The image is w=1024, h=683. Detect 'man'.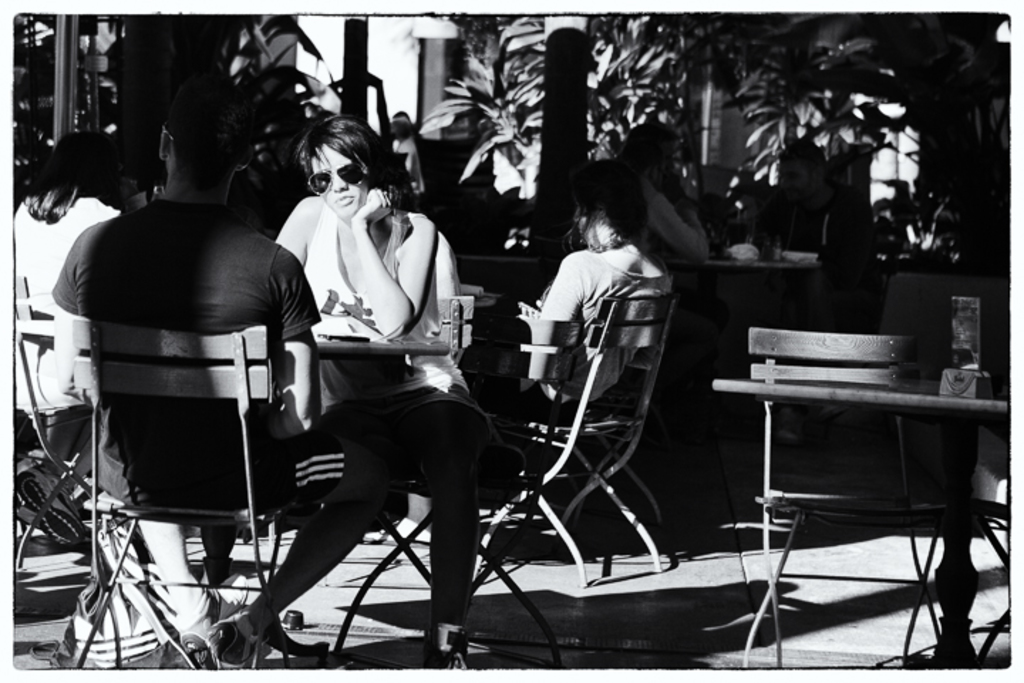
Detection: <bbox>51, 85, 380, 649</bbox>.
